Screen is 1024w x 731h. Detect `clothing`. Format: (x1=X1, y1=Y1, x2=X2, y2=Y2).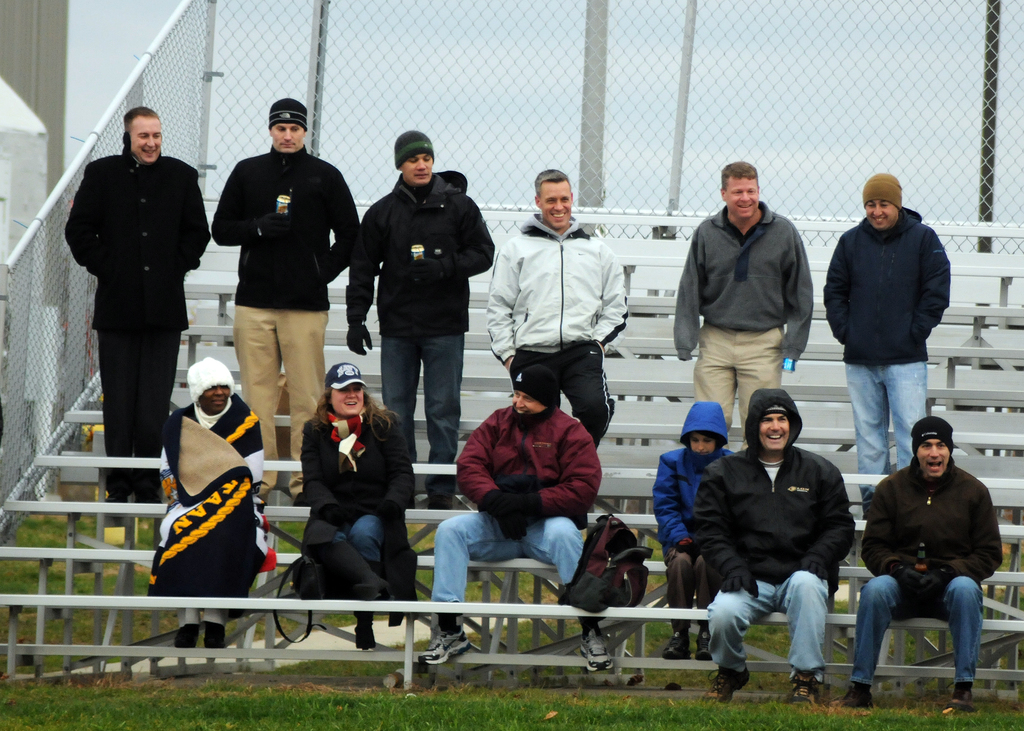
(x1=433, y1=390, x2=633, y2=619).
